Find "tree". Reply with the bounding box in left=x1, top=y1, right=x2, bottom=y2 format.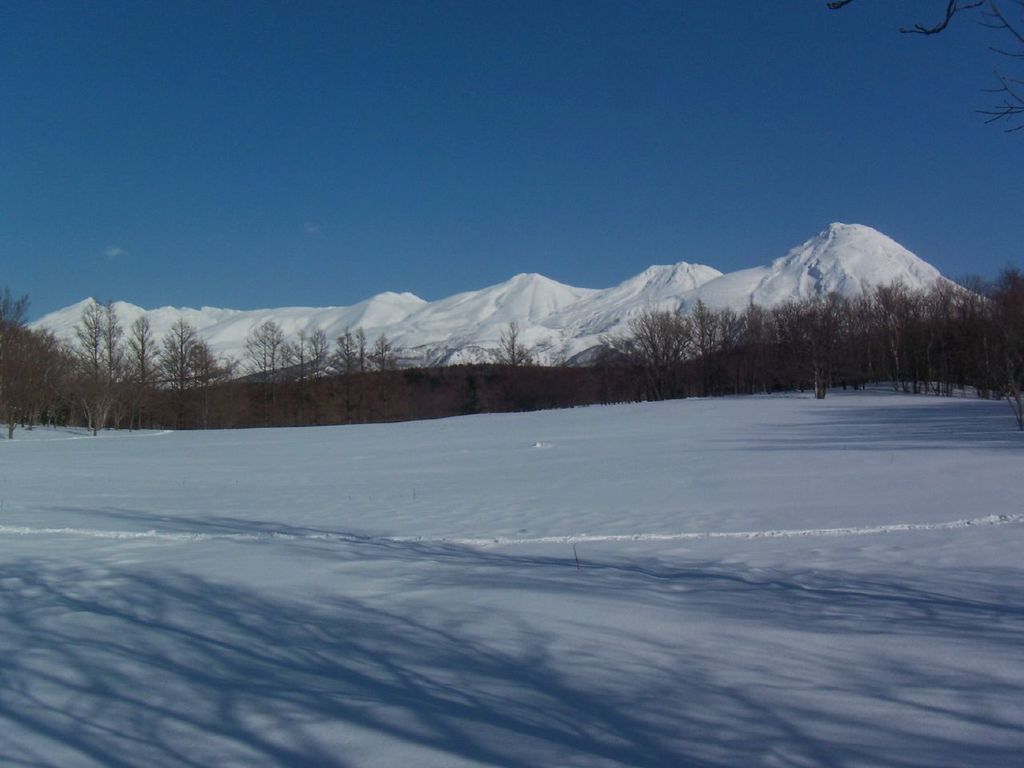
left=0, top=286, right=46, bottom=440.
